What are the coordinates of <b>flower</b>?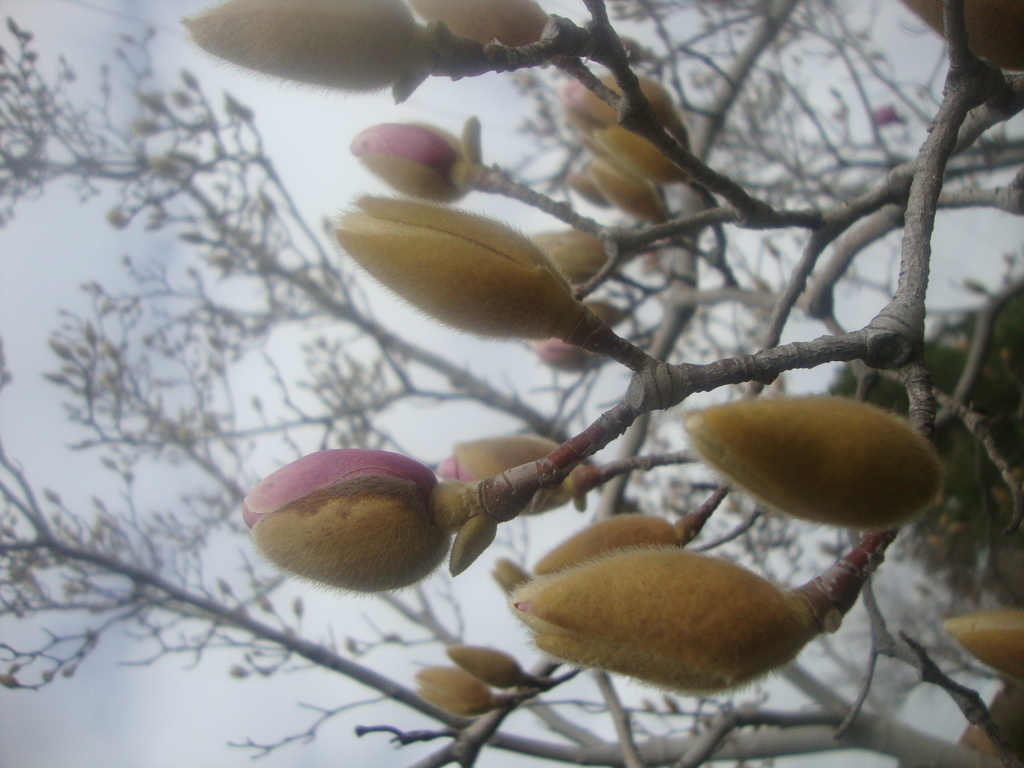
l=347, t=115, r=493, b=202.
